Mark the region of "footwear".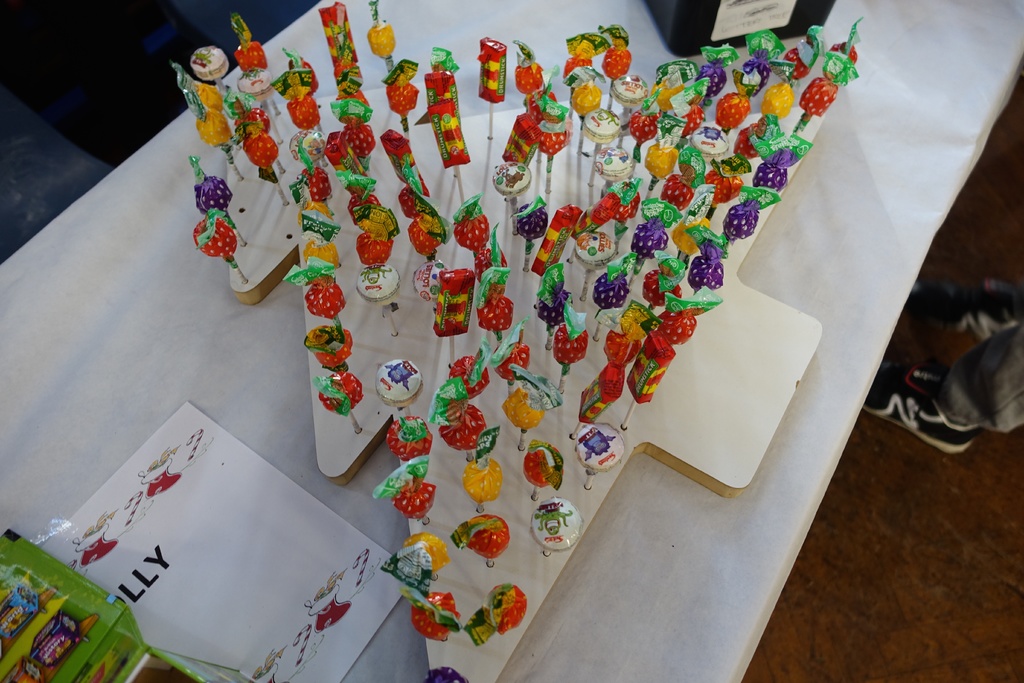
Region: crop(911, 281, 1023, 340).
